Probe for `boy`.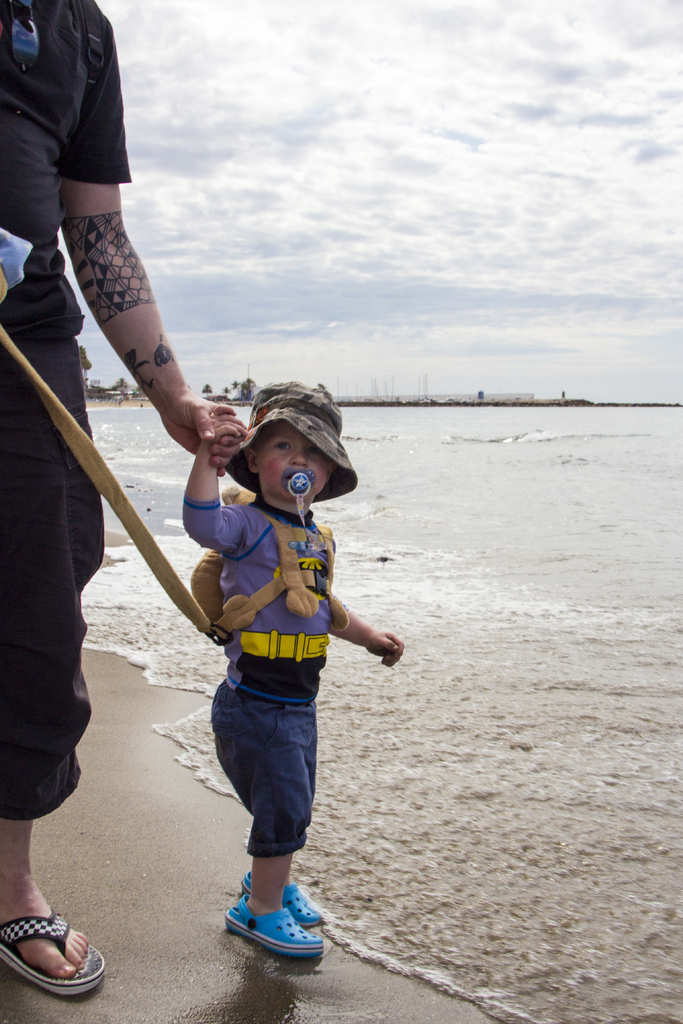
Probe result: 167 394 386 870.
